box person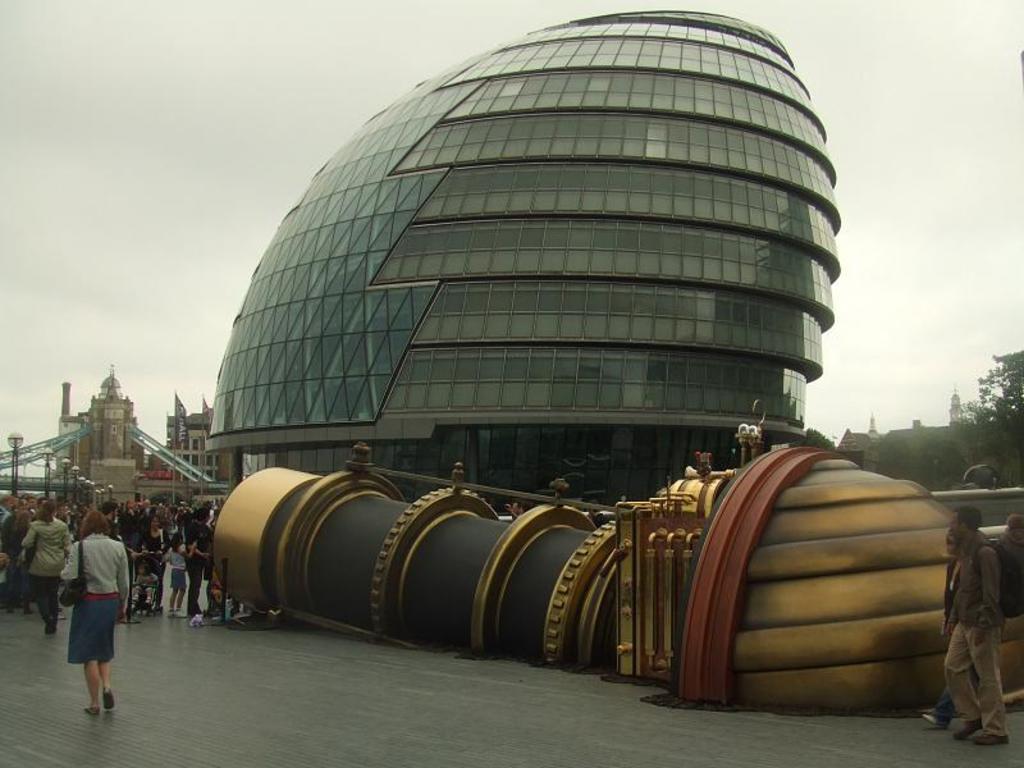
bbox(1000, 513, 1023, 691)
